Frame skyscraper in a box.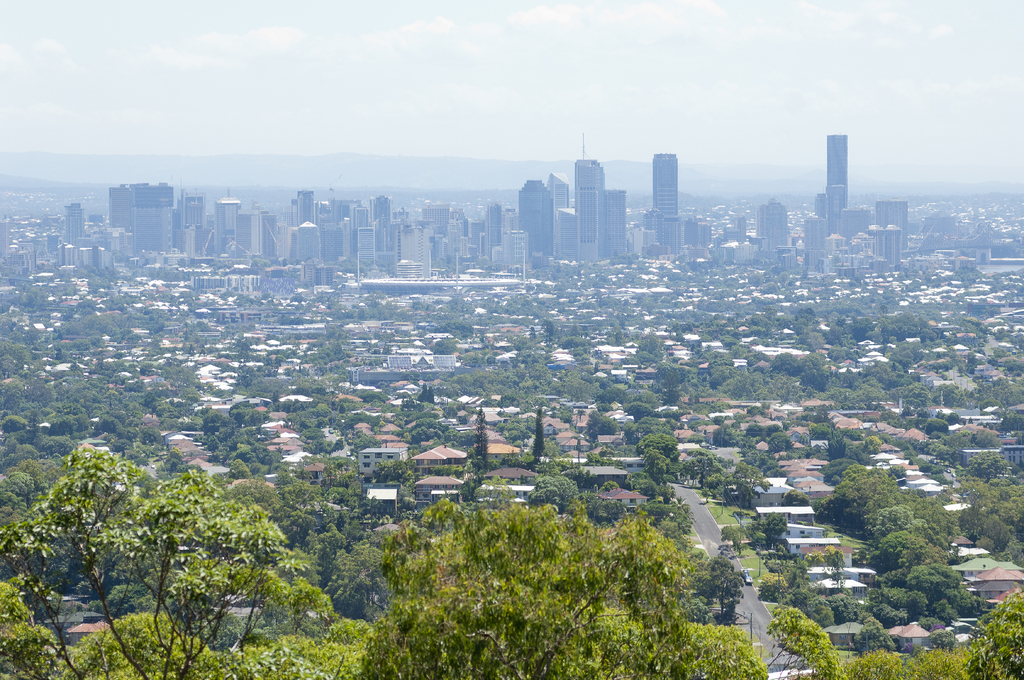
58:234:76:266.
